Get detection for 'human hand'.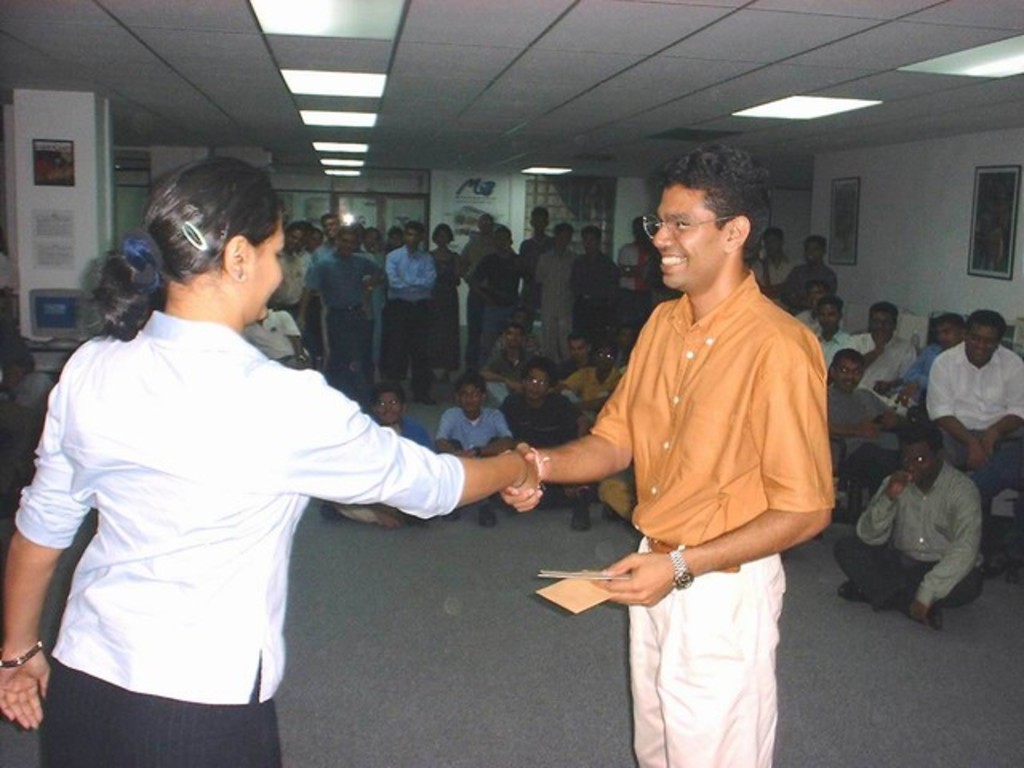
Detection: <bbox>893, 382, 917, 408</bbox>.
